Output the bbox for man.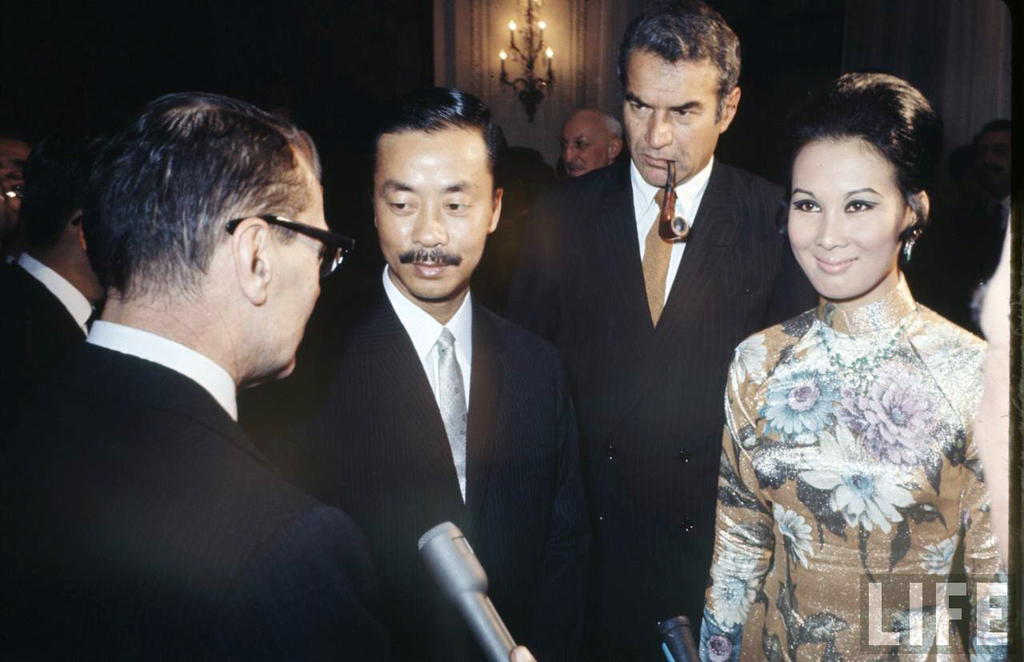
pyautogui.locateOnScreen(0, 135, 107, 374).
